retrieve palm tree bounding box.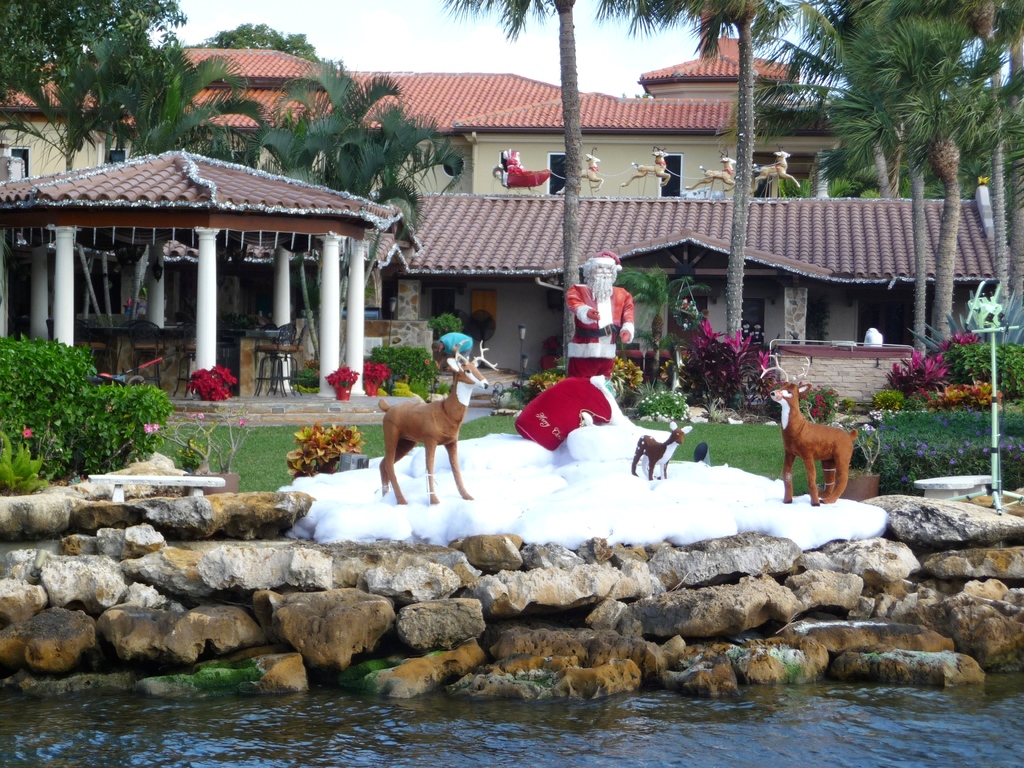
Bounding box: box=[292, 77, 401, 188].
